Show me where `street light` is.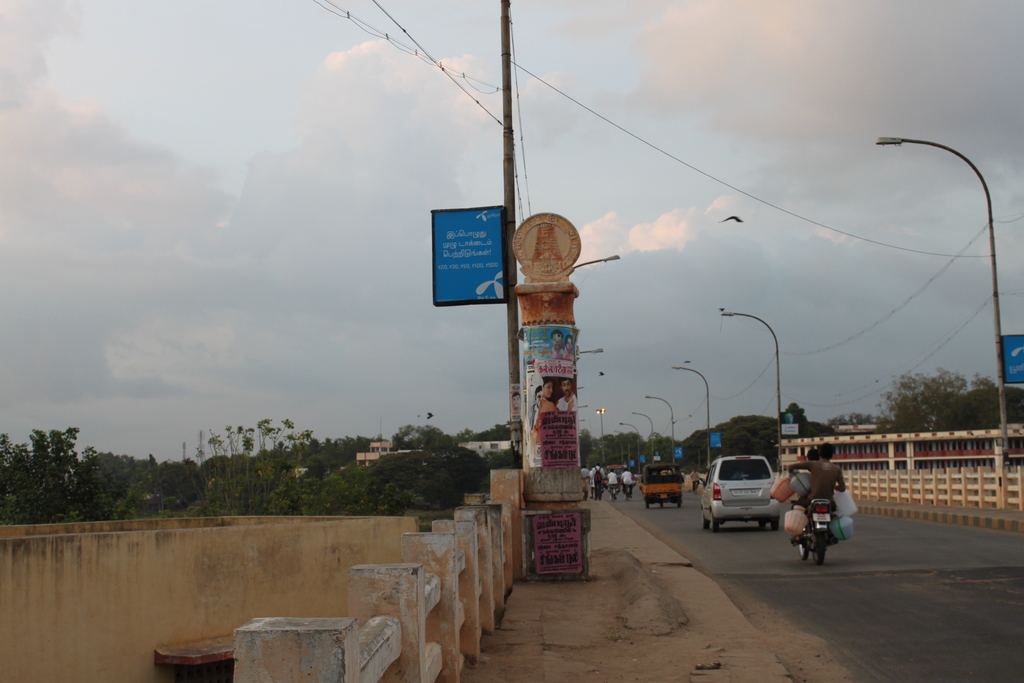
`street light` is at {"x1": 611, "y1": 431, "x2": 625, "y2": 468}.
